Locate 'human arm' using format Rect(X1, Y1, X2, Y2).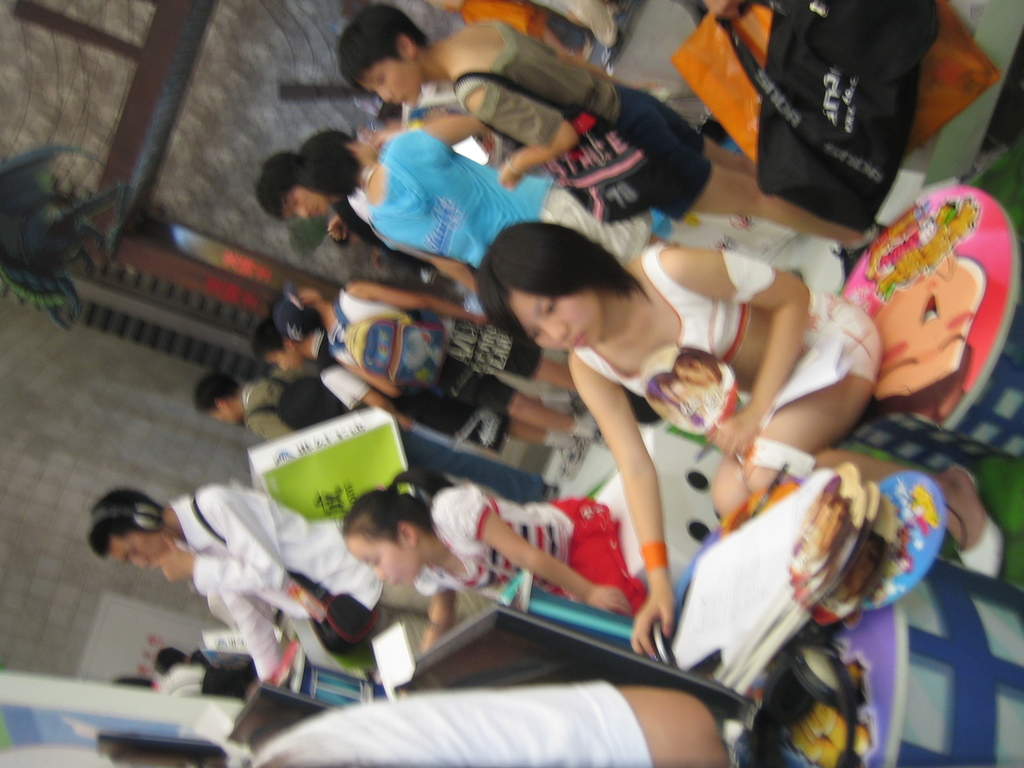
Rect(409, 109, 492, 159).
